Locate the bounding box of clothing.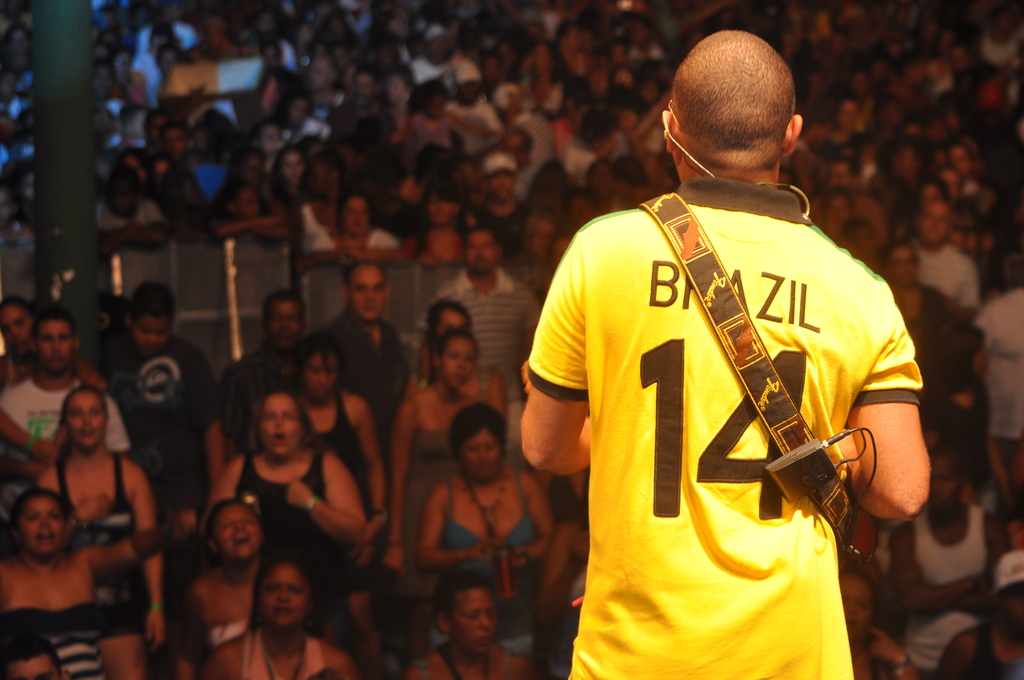
Bounding box: <region>319, 317, 409, 459</region>.
